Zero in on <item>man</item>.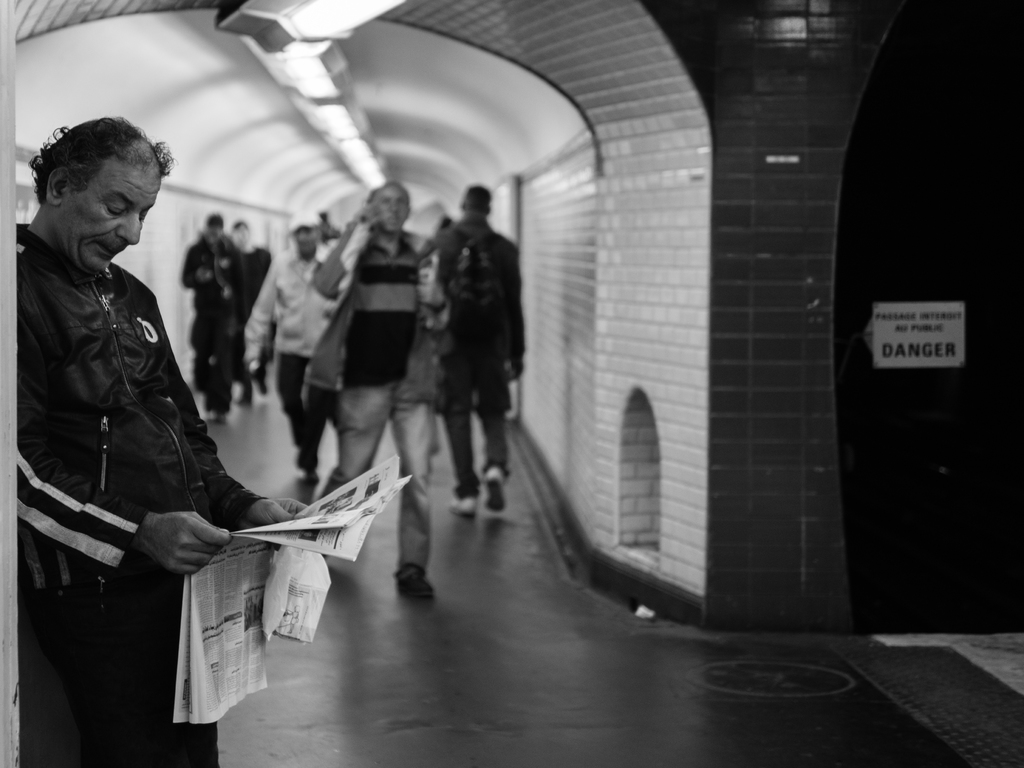
Zeroed in: [429, 186, 520, 519].
